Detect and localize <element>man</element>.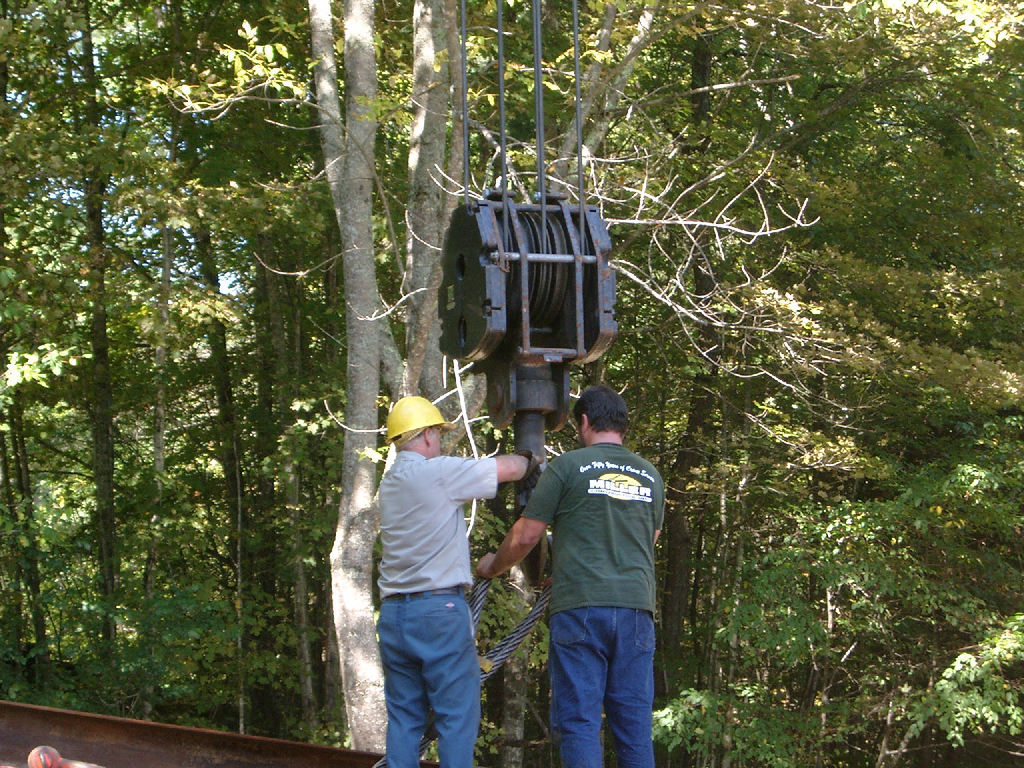
Localized at box=[479, 385, 665, 767].
